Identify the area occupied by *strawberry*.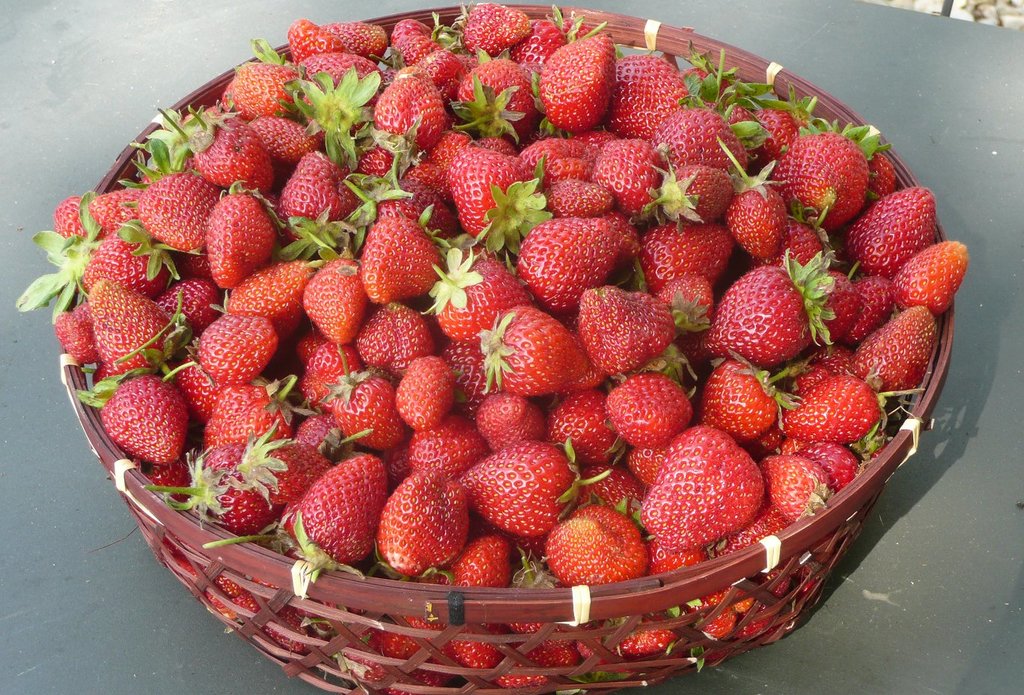
Area: x1=517, y1=220, x2=633, y2=319.
